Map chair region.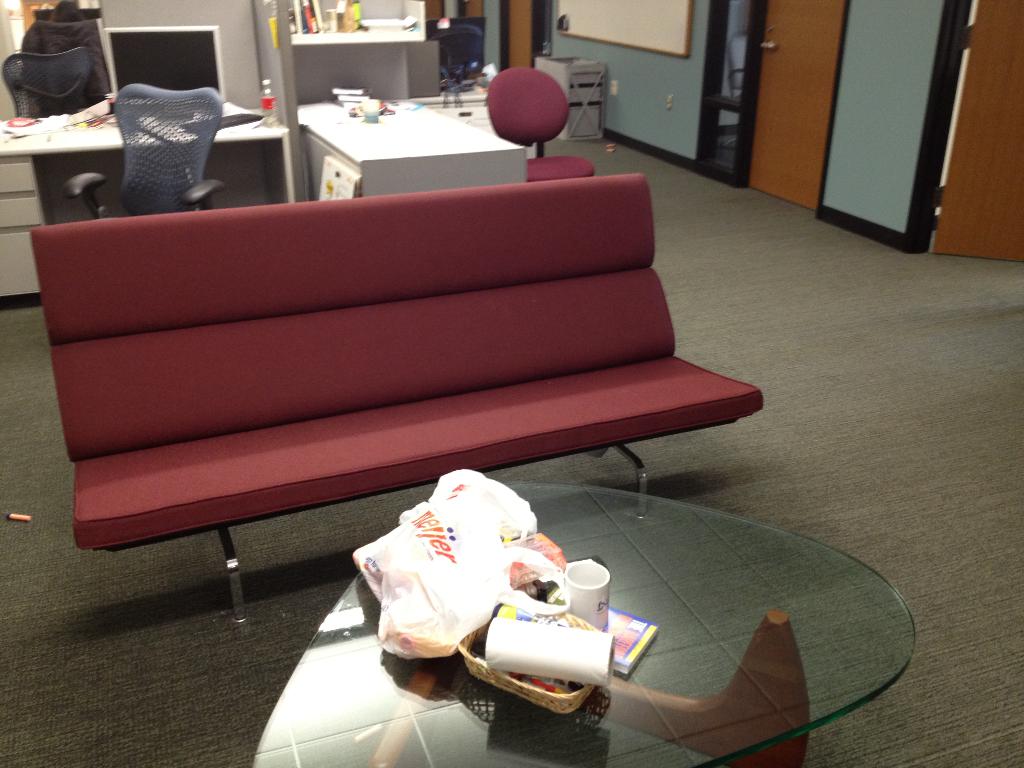
Mapped to locate(479, 63, 600, 182).
